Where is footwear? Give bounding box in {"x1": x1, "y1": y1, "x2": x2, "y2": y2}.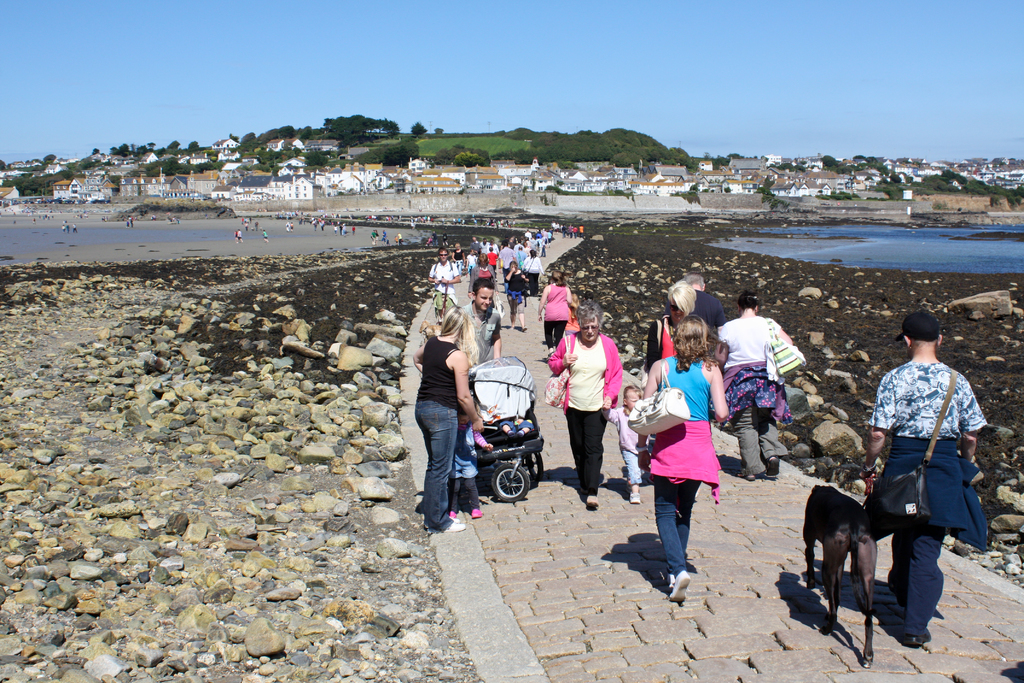
{"x1": 669, "y1": 561, "x2": 692, "y2": 603}.
